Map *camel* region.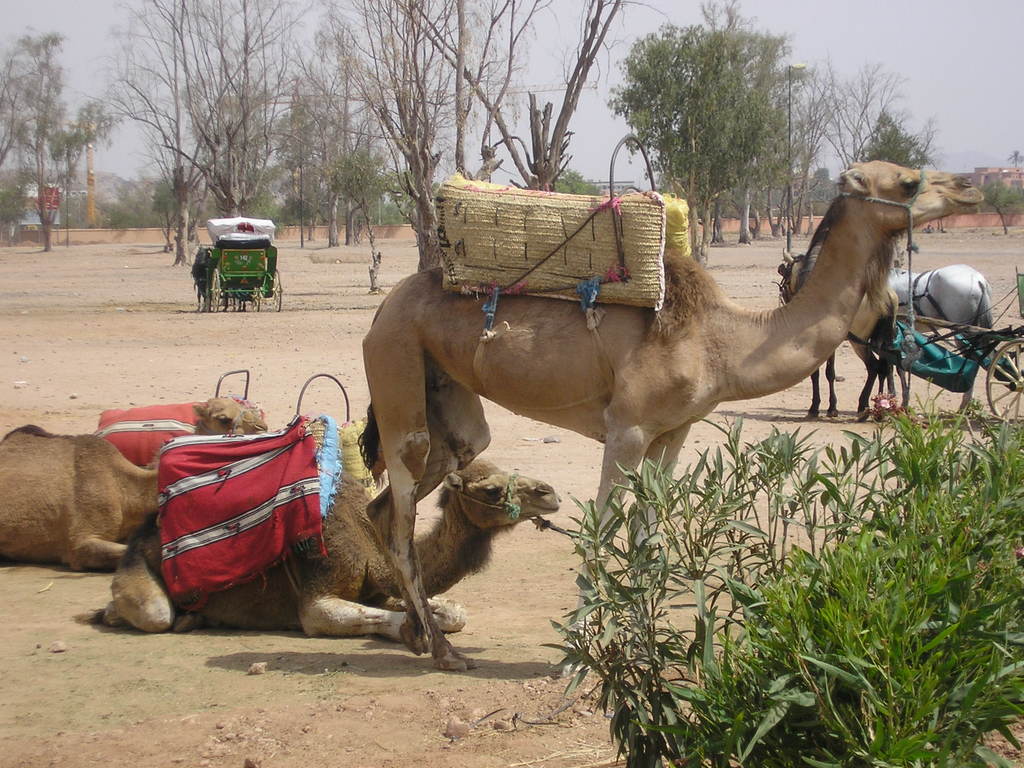
Mapped to rect(91, 414, 559, 643).
